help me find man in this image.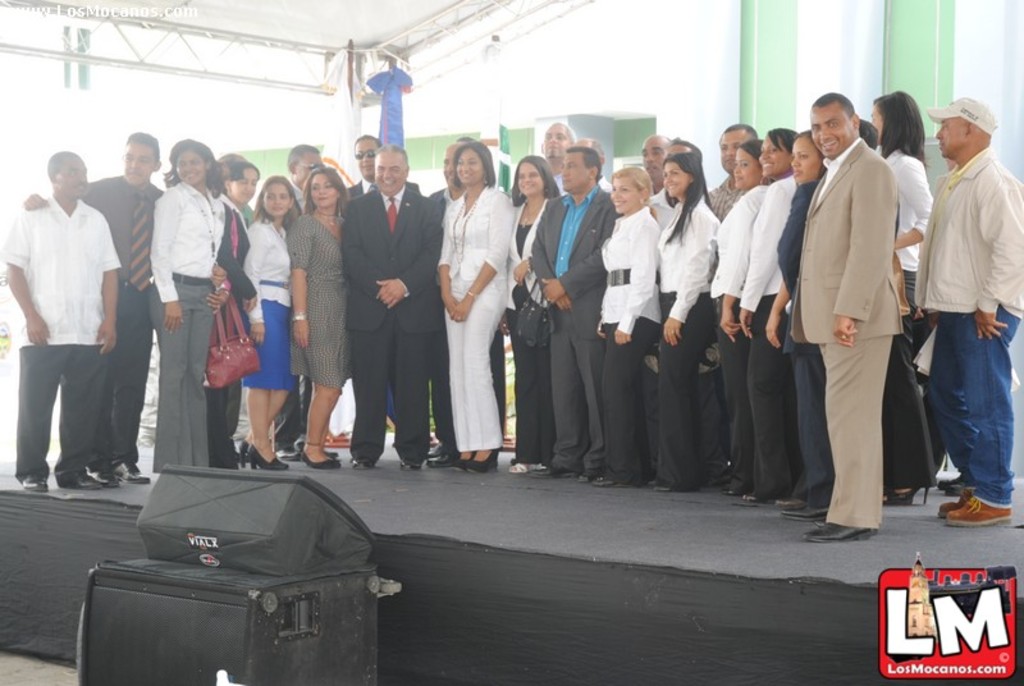
Found it: 636:133:681:241.
